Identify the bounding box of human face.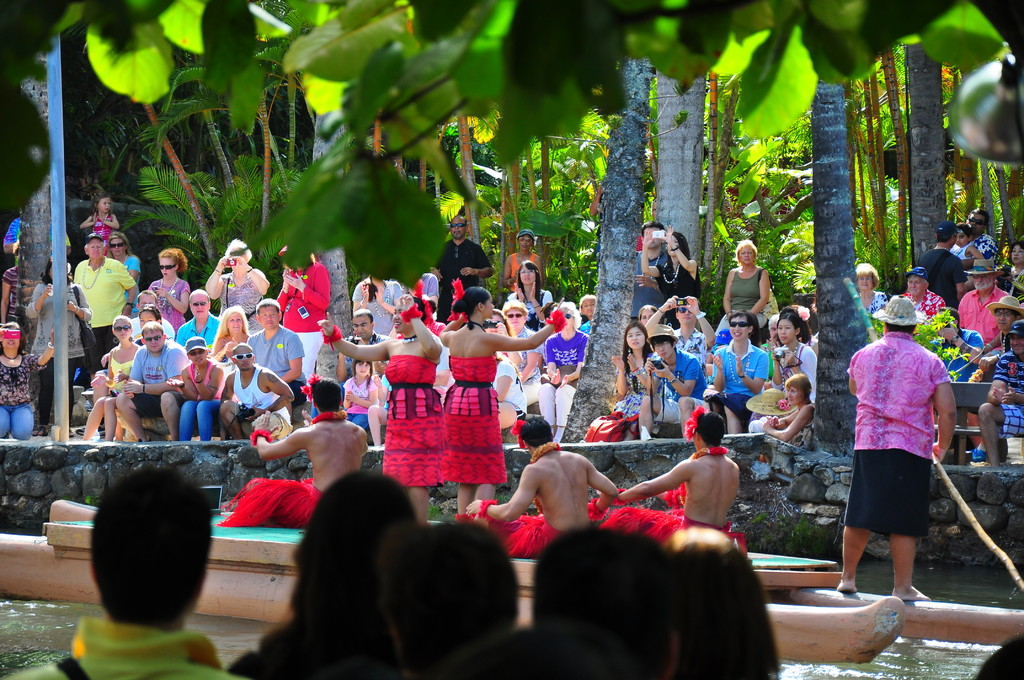
l=561, t=311, r=577, b=333.
